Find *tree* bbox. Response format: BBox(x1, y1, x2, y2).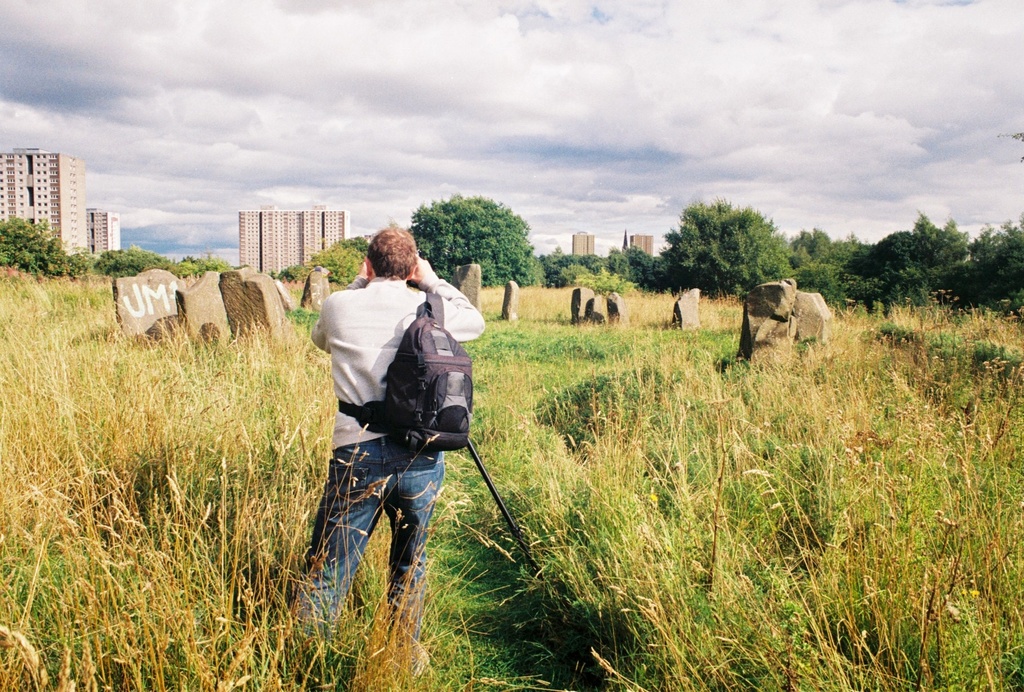
BBox(0, 216, 95, 277).
